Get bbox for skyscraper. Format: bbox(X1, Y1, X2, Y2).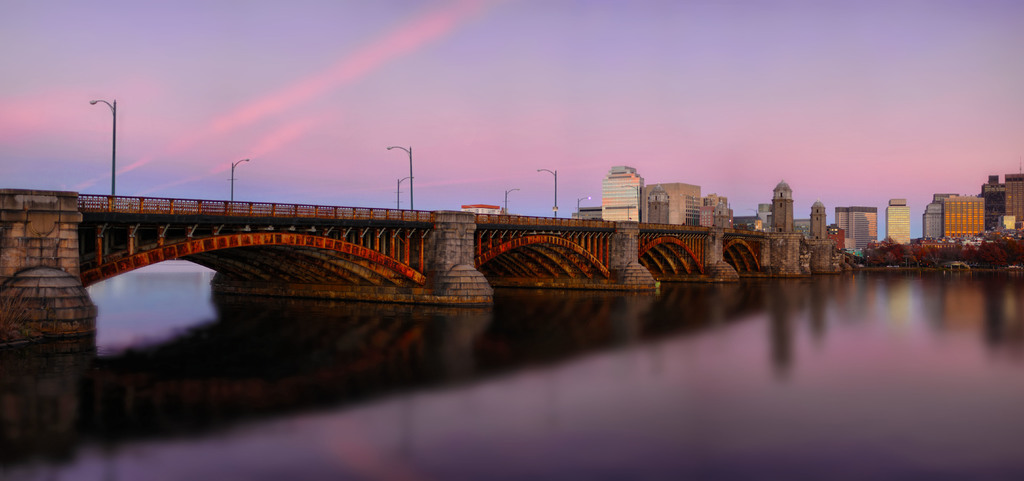
bbox(753, 198, 775, 234).
